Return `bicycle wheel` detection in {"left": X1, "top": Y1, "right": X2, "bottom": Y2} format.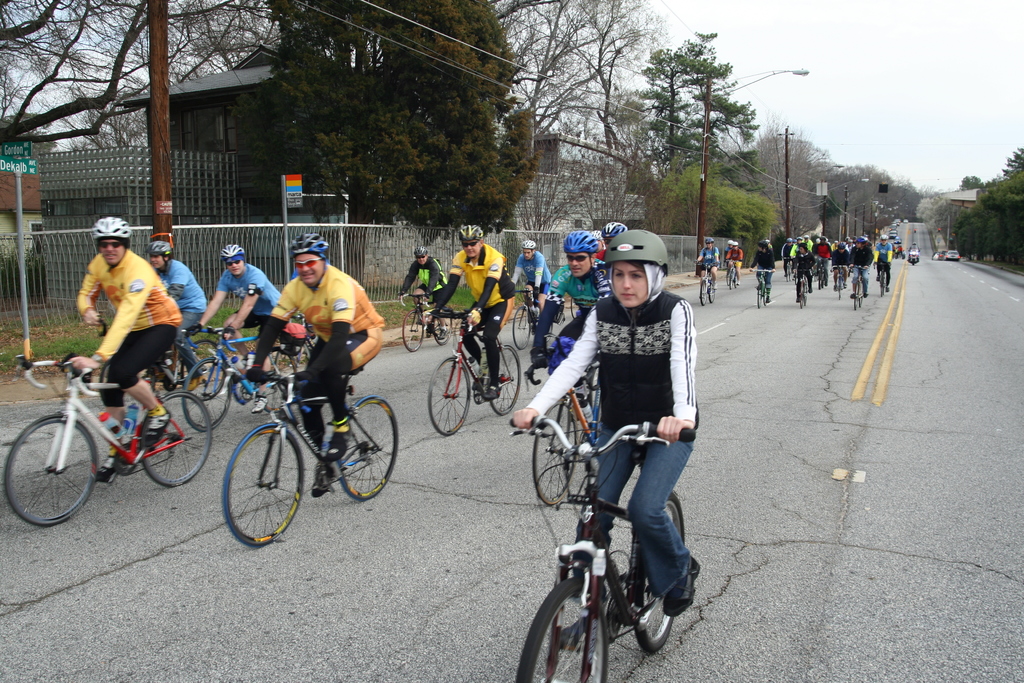
{"left": 483, "top": 342, "right": 525, "bottom": 416}.
